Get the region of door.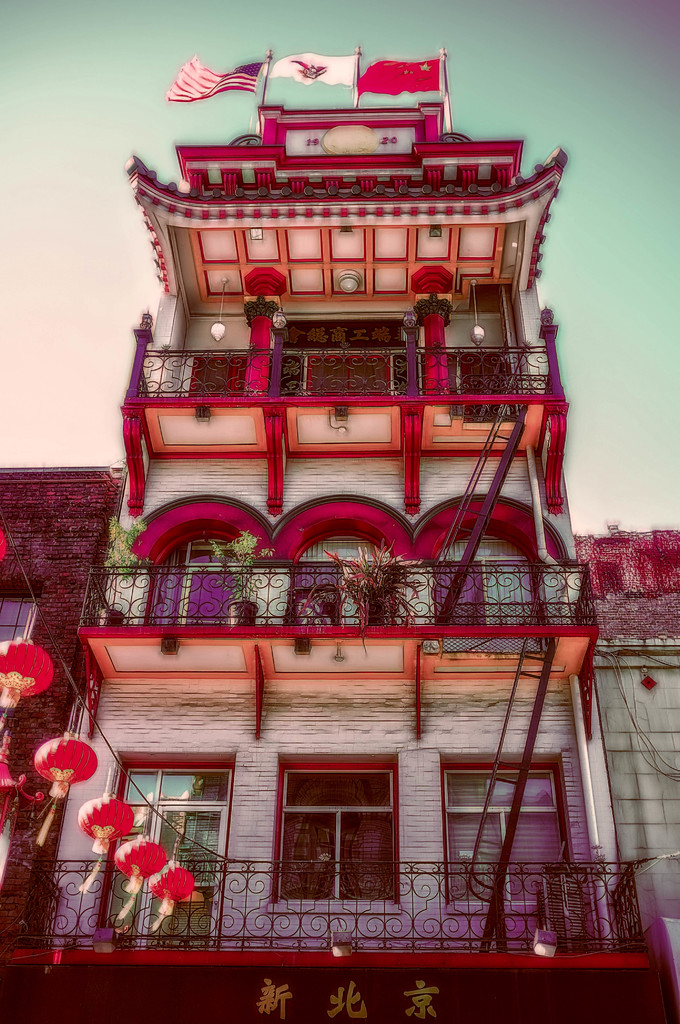
x1=181, y1=569, x2=252, y2=625.
